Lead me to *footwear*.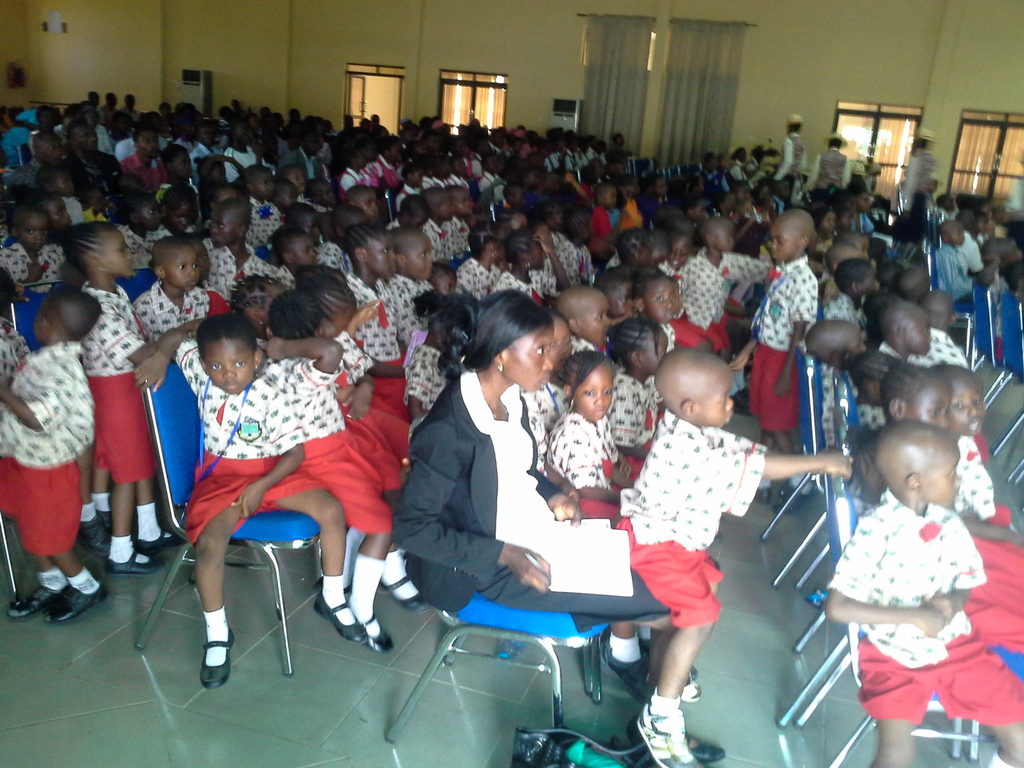
Lead to x1=384 y1=572 x2=426 y2=618.
